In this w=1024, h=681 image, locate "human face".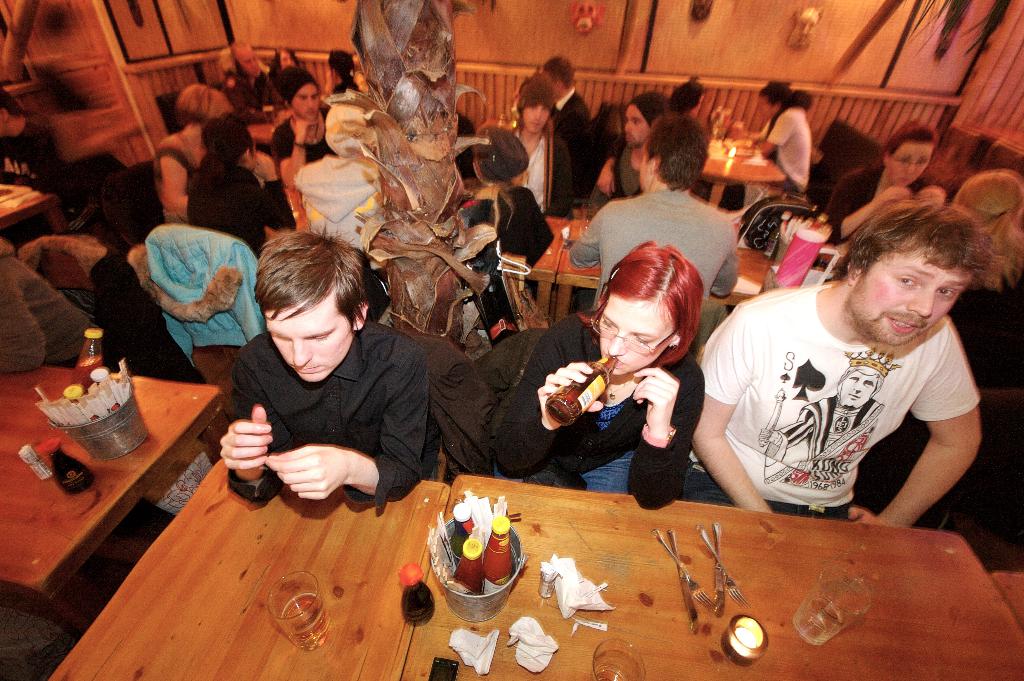
Bounding box: 292:82:321:124.
